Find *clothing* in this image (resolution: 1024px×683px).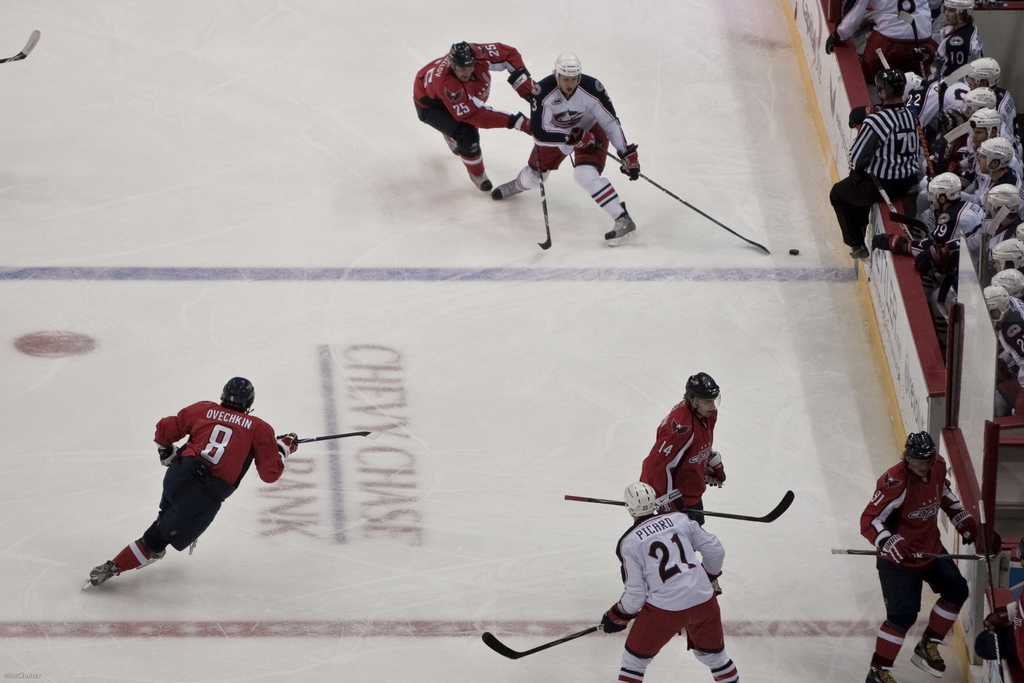
x1=597, y1=512, x2=738, y2=682.
